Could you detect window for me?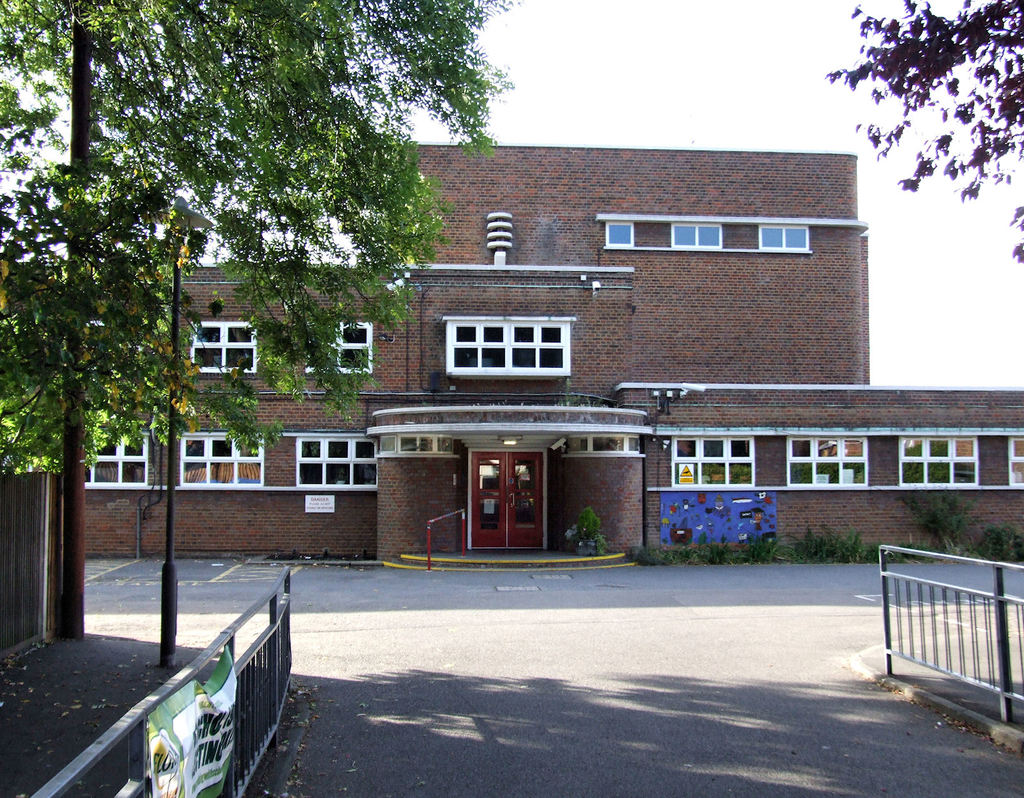
Detection result: 757,223,805,252.
